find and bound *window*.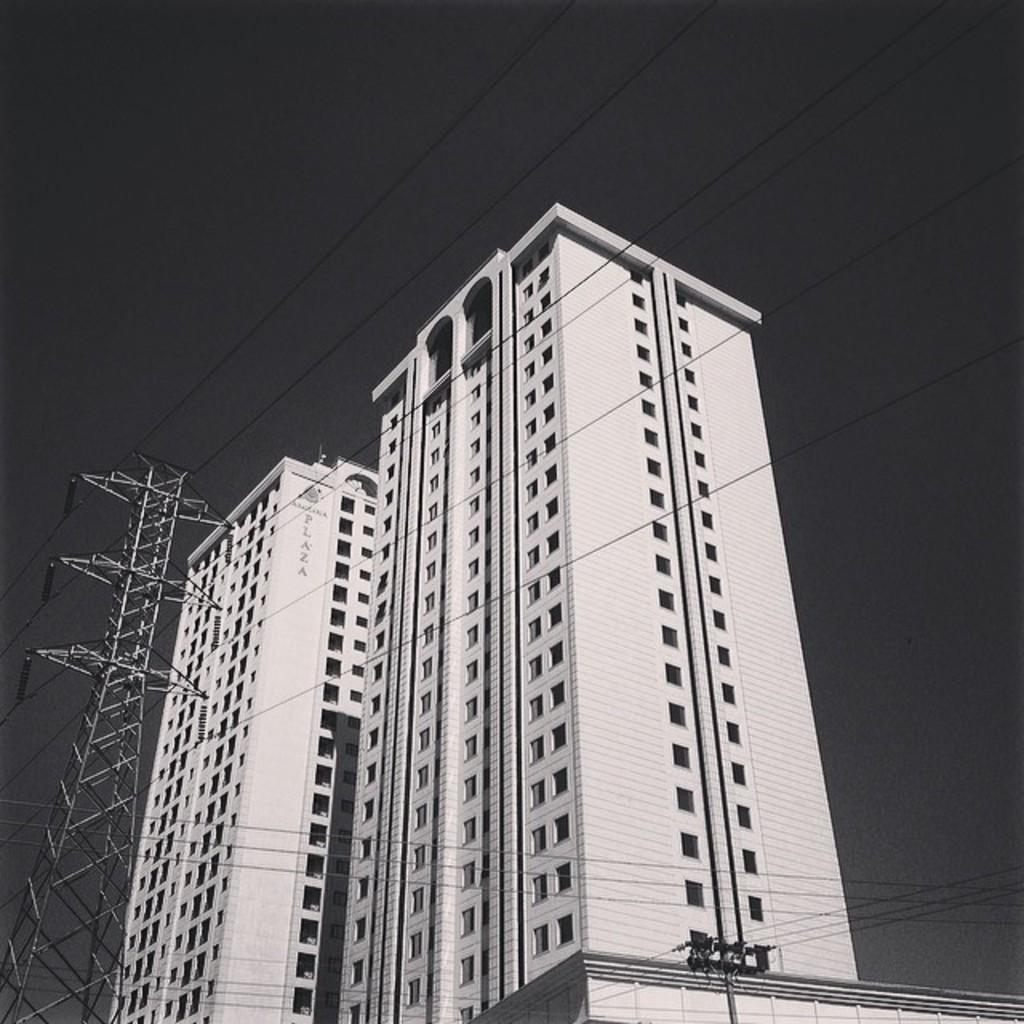
Bound: 643,398,653,419.
